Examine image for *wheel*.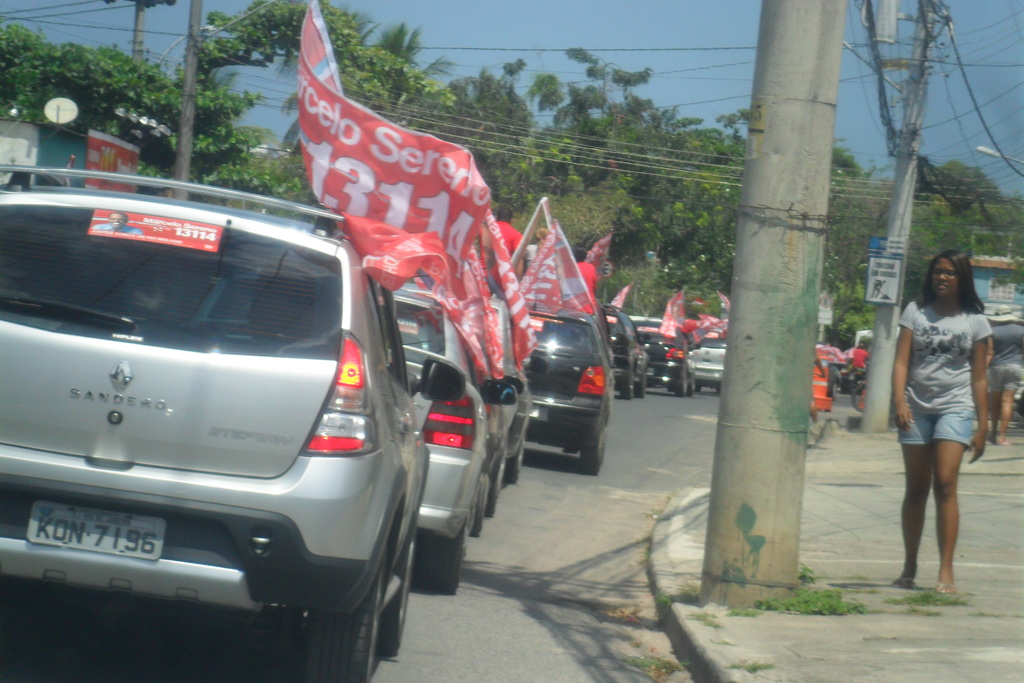
Examination result: (x1=376, y1=520, x2=417, y2=661).
